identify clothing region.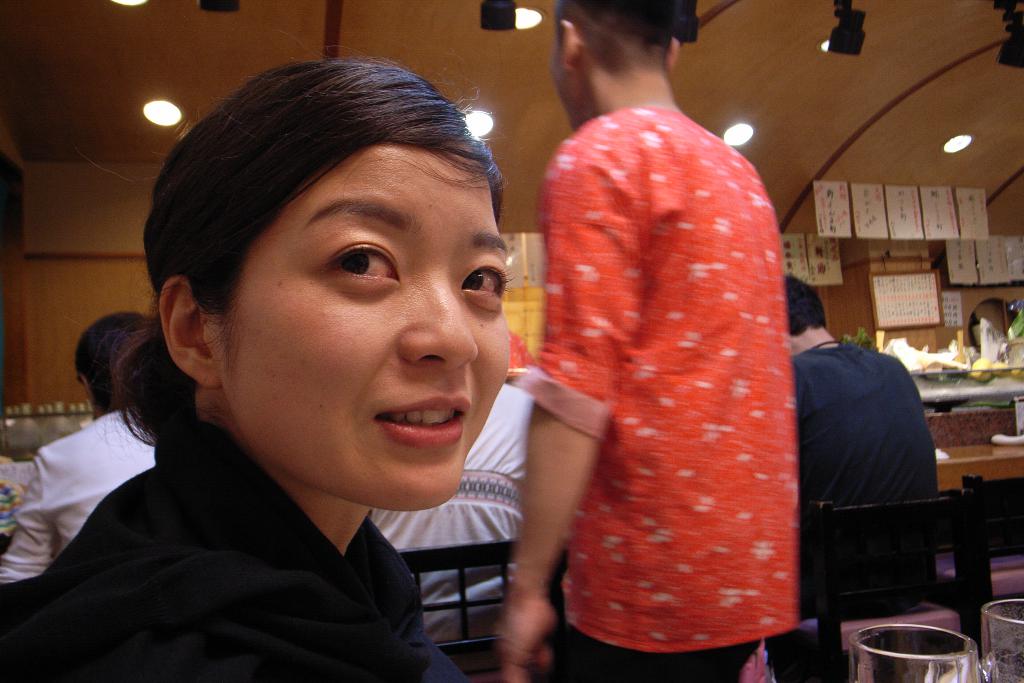
Region: box(378, 386, 531, 599).
